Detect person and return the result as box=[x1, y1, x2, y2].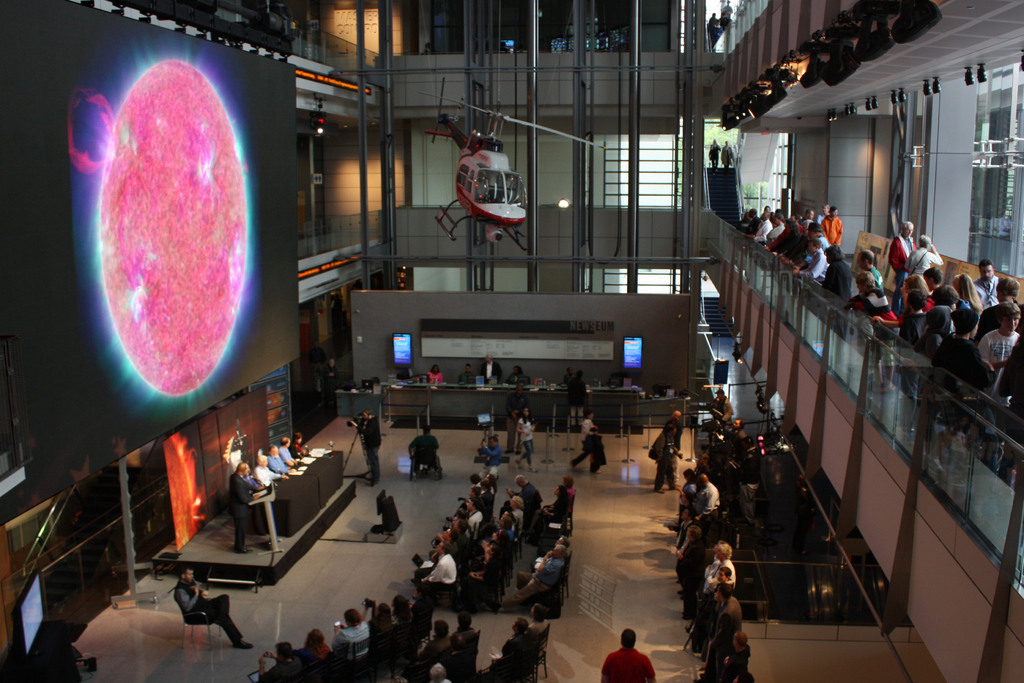
box=[598, 626, 656, 682].
